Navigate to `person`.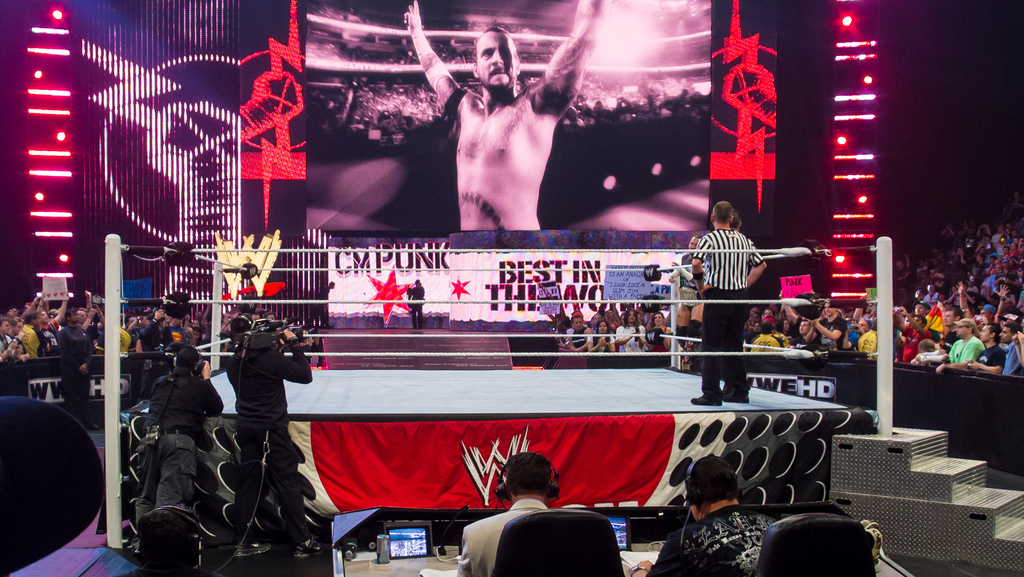
Navigation target: pyautogui.locateOnScreen(49, 303, 102, 421).
